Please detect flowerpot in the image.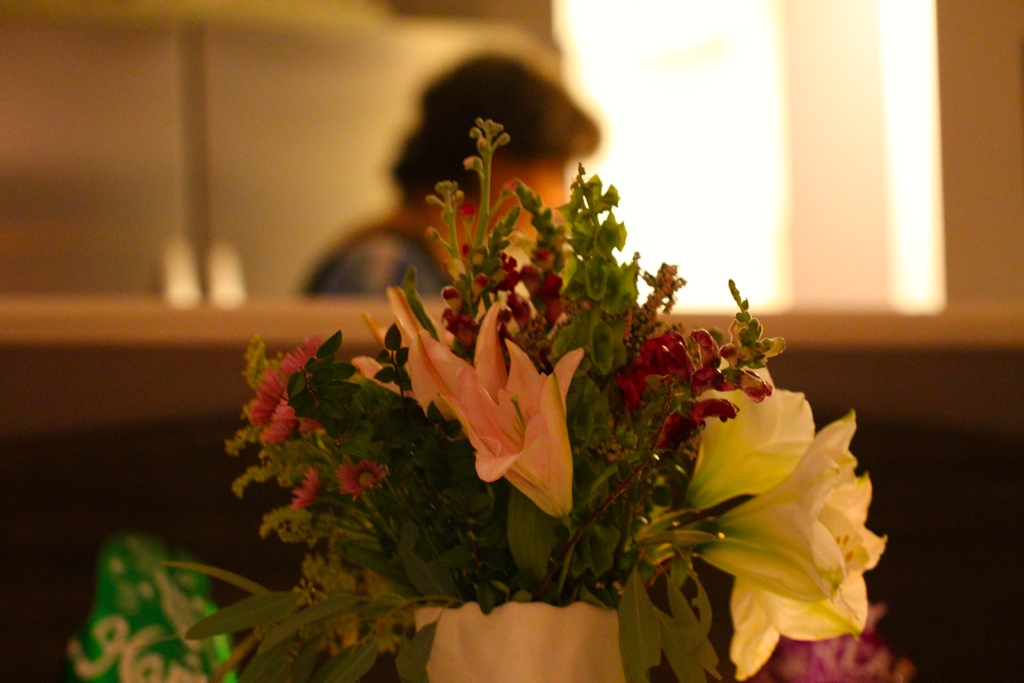
[396, 573, 662, 673].
